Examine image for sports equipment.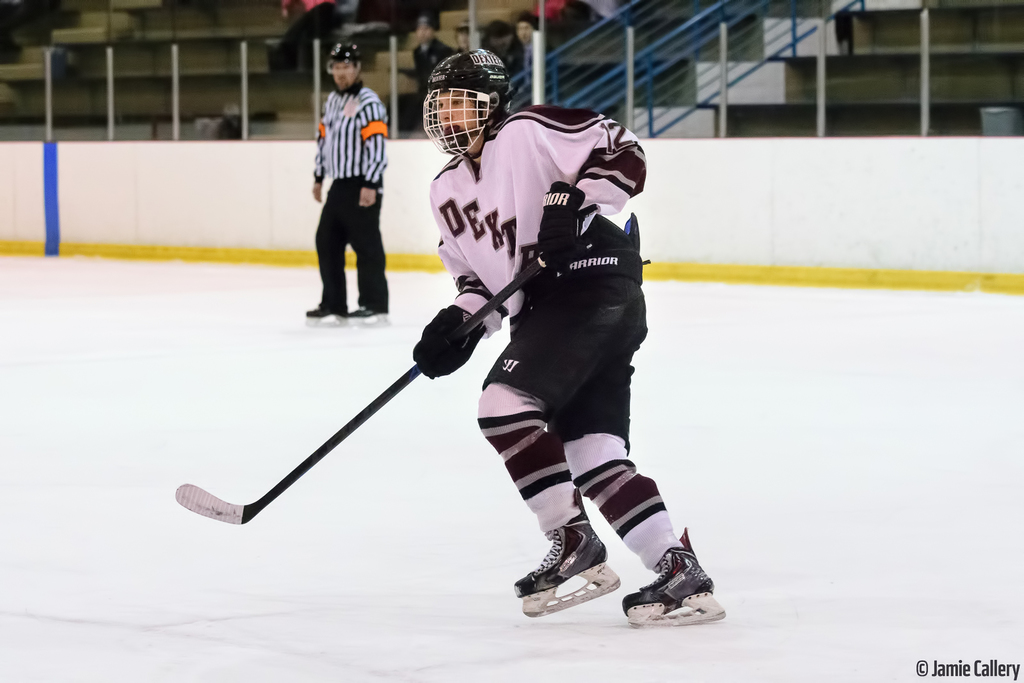
Examination result: 619,529,732,618.
